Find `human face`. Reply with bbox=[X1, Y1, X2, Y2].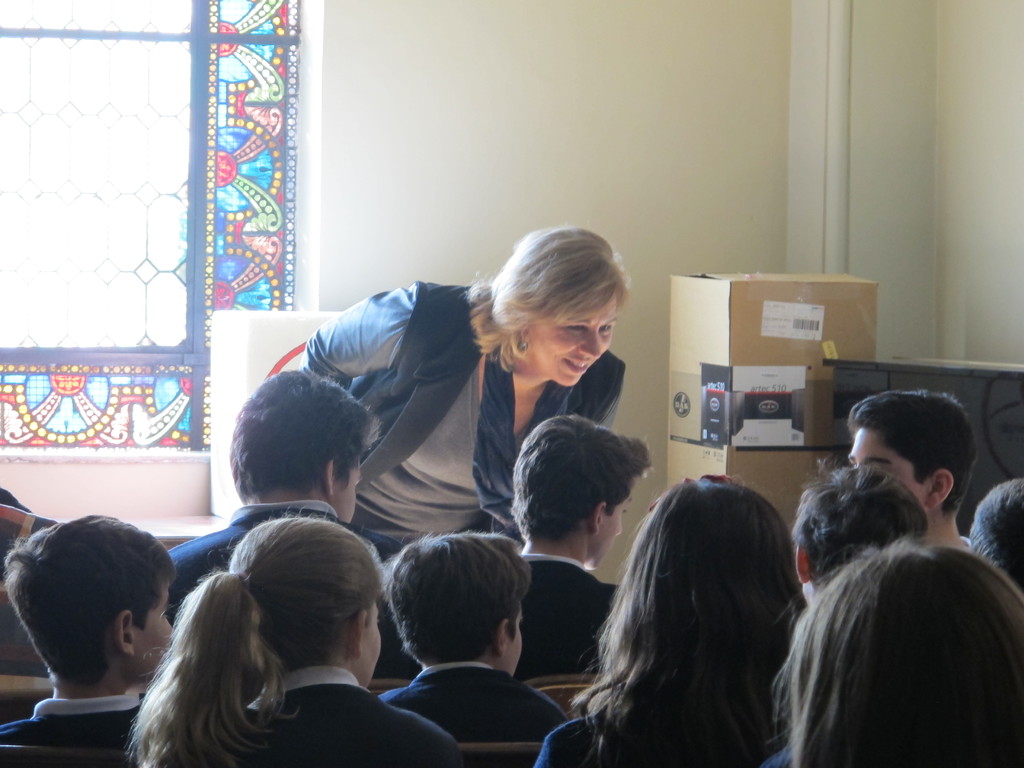
bbox=[593, 486, 634, 572].
